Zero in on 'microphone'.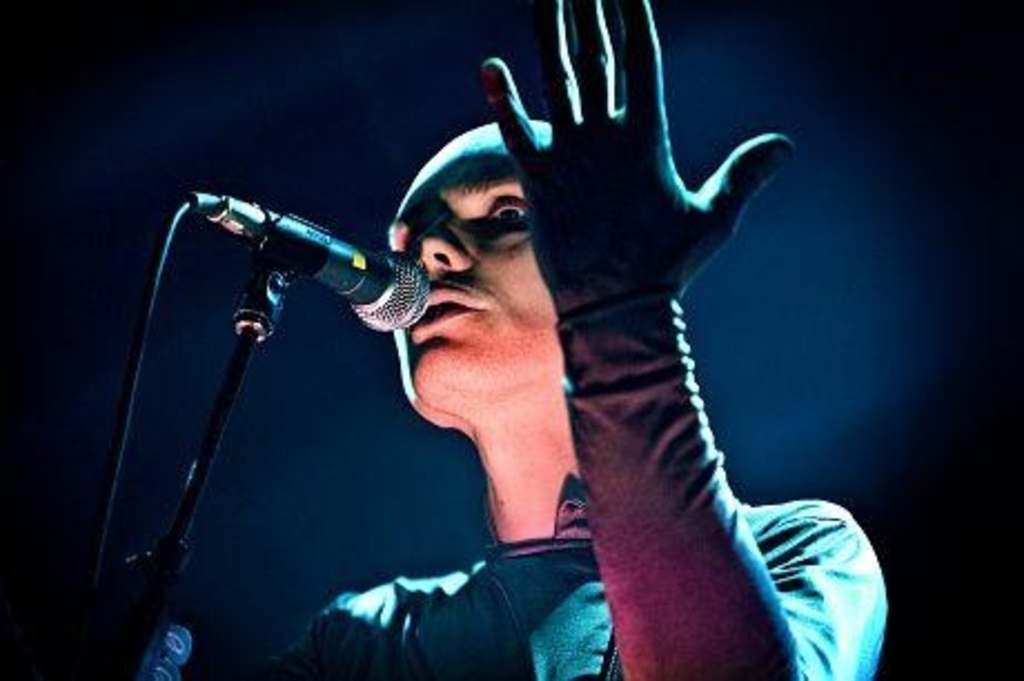
Zeroed in: [left=158, top=198, right=450, bottom=334].
